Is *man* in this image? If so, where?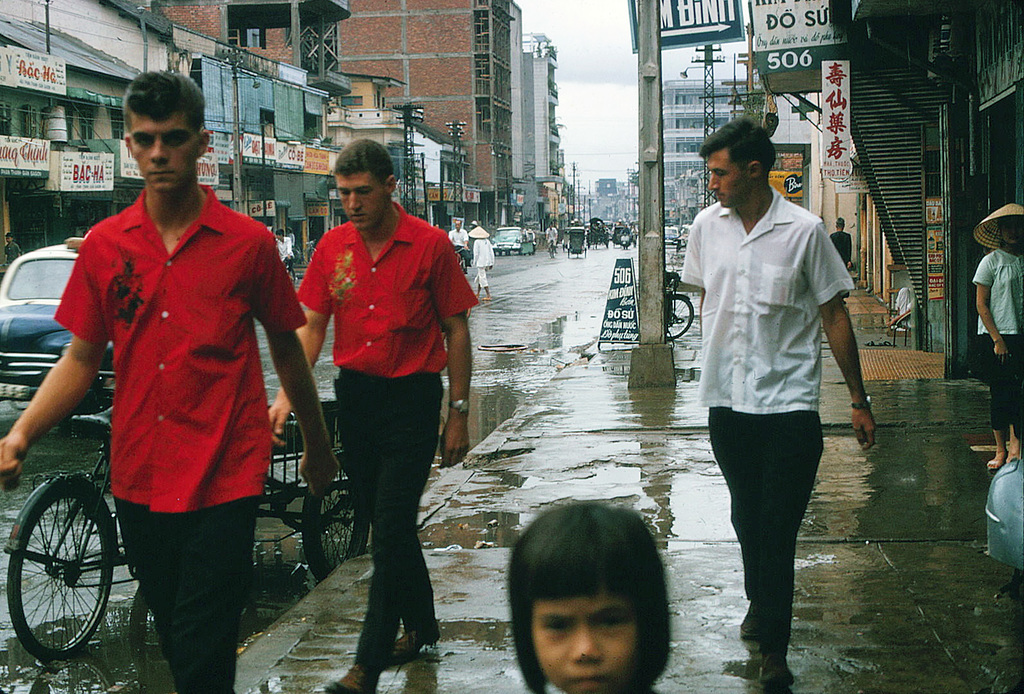
Yes, at (x1=259, y1=127, x2=486, y2=691).
